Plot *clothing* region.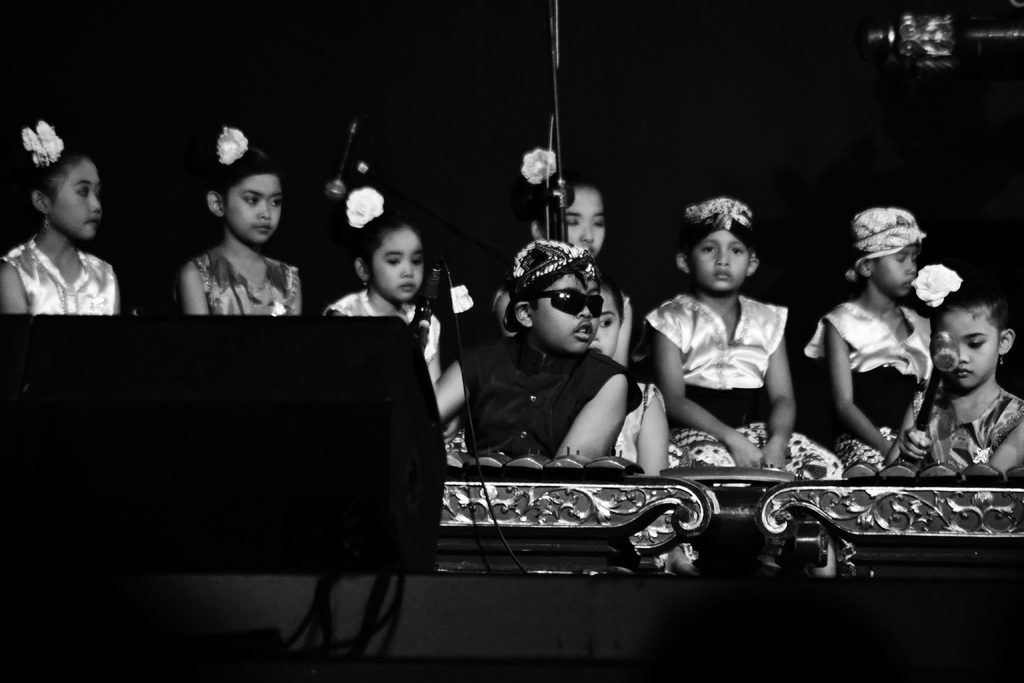
Plotted at {"left": 188, "top": 244, "right": 295, "bottom": 318}.
